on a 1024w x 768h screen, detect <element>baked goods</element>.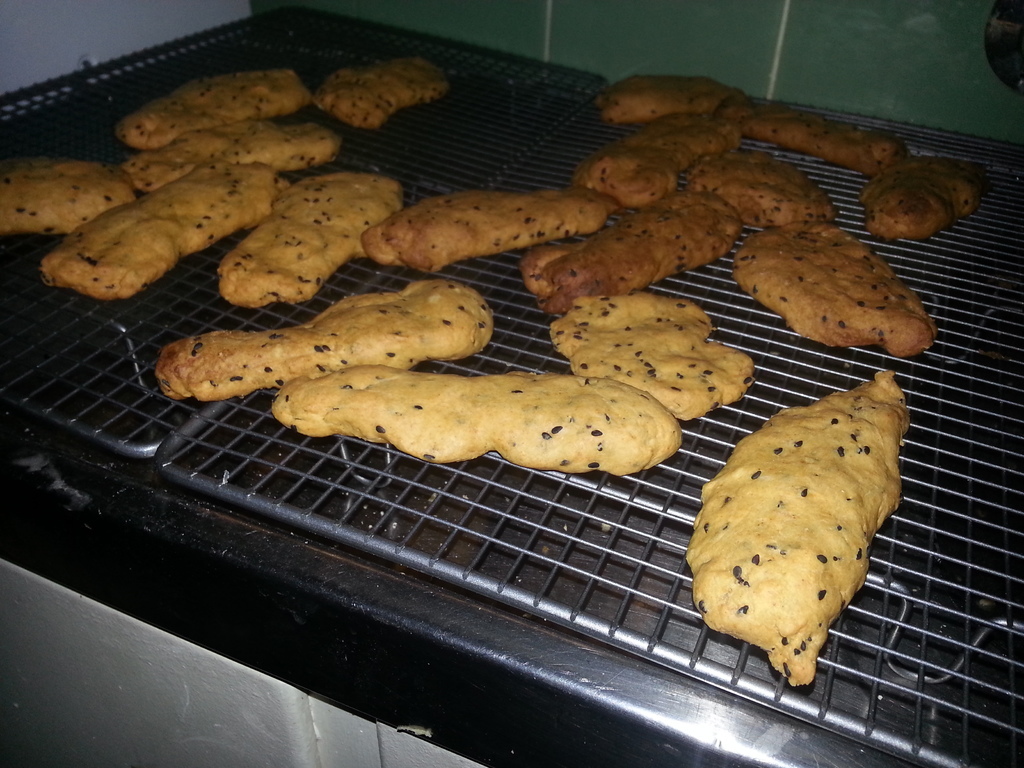
crop(524, 189, 735, 314).
